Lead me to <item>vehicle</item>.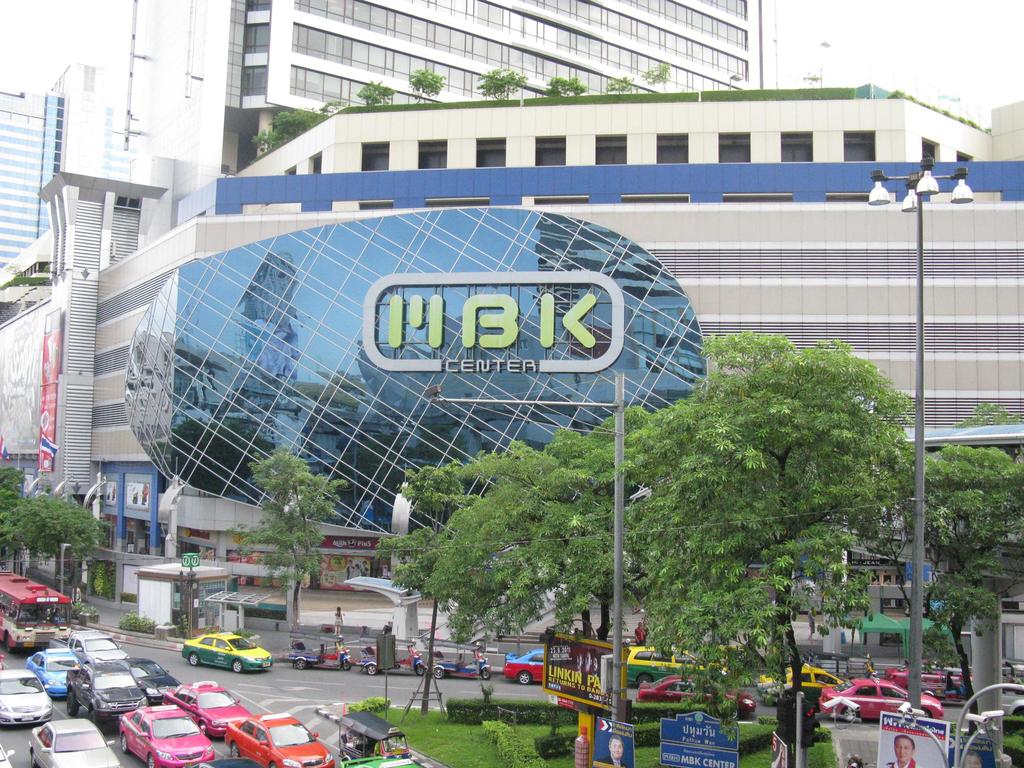
Lead to 331:704:412:767.
